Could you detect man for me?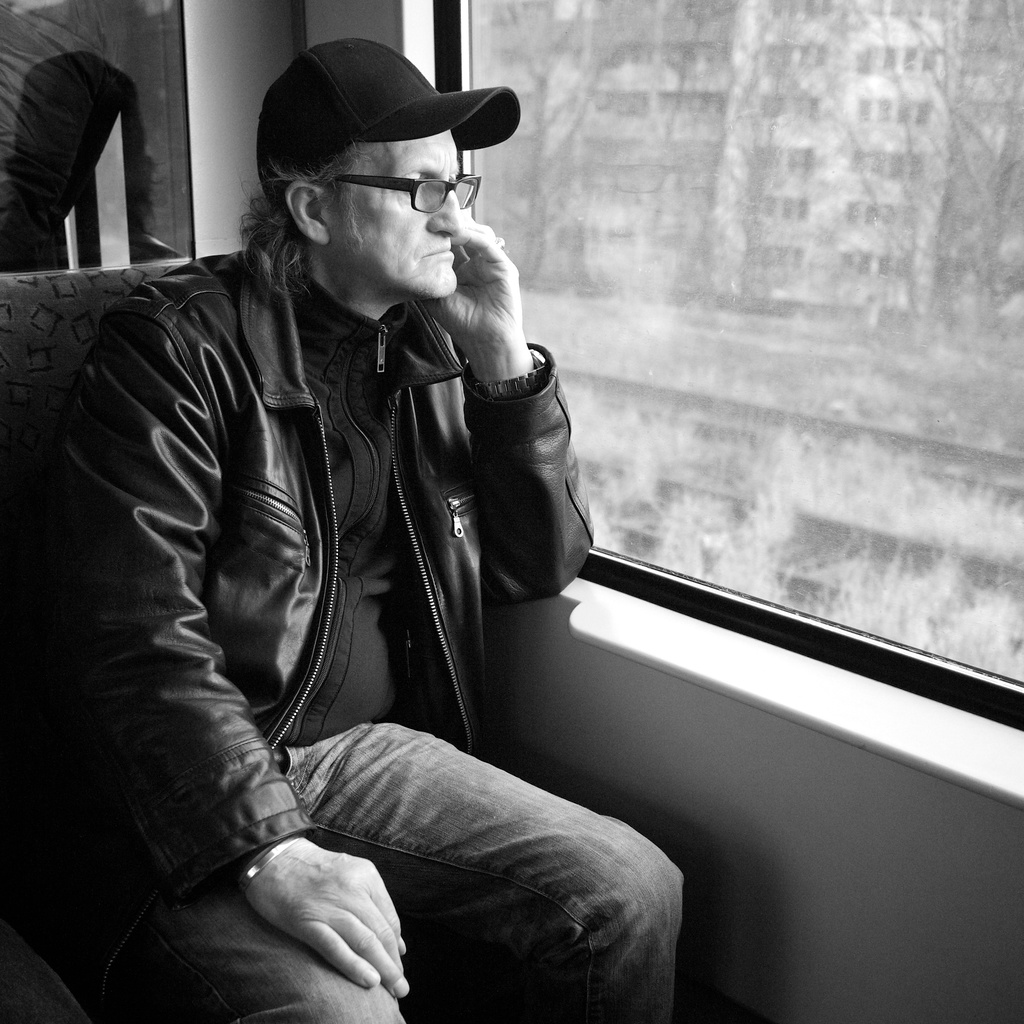
Detection result: <bbox>52, 41, 845, 1012</bbox>.
